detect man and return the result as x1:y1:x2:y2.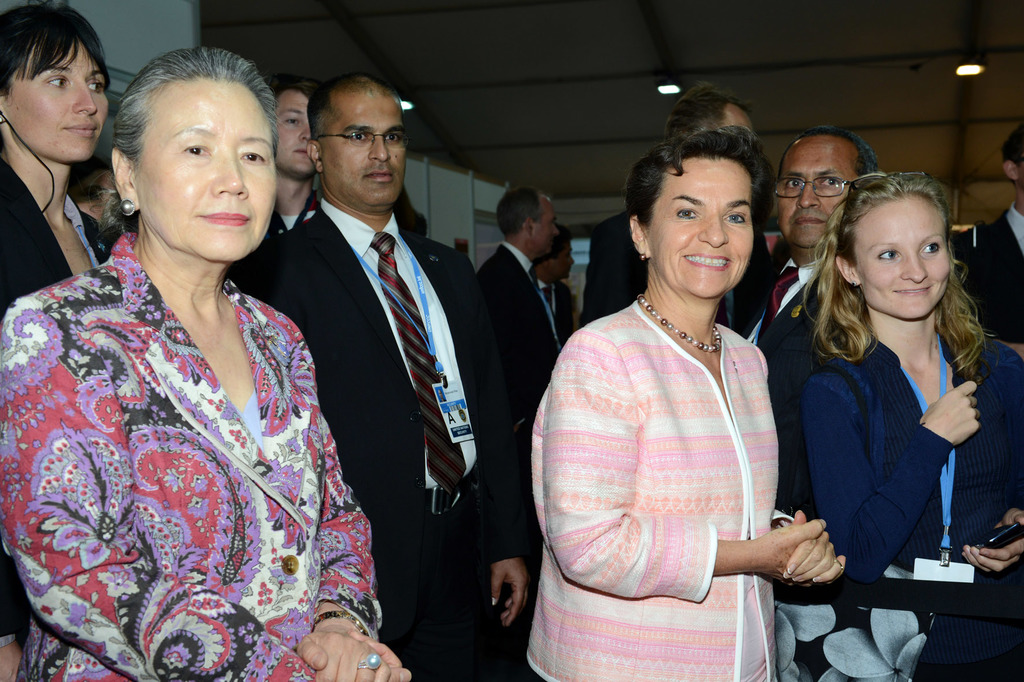
262:78:315:241.
